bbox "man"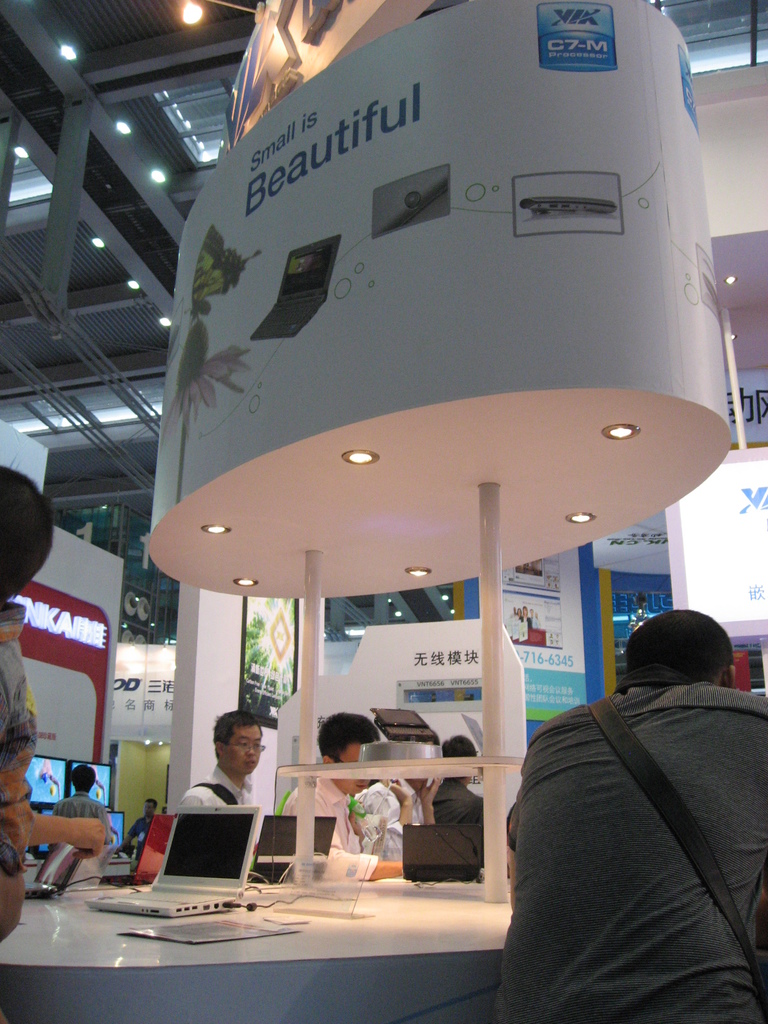
bbox(115, 799, 158, 855)
